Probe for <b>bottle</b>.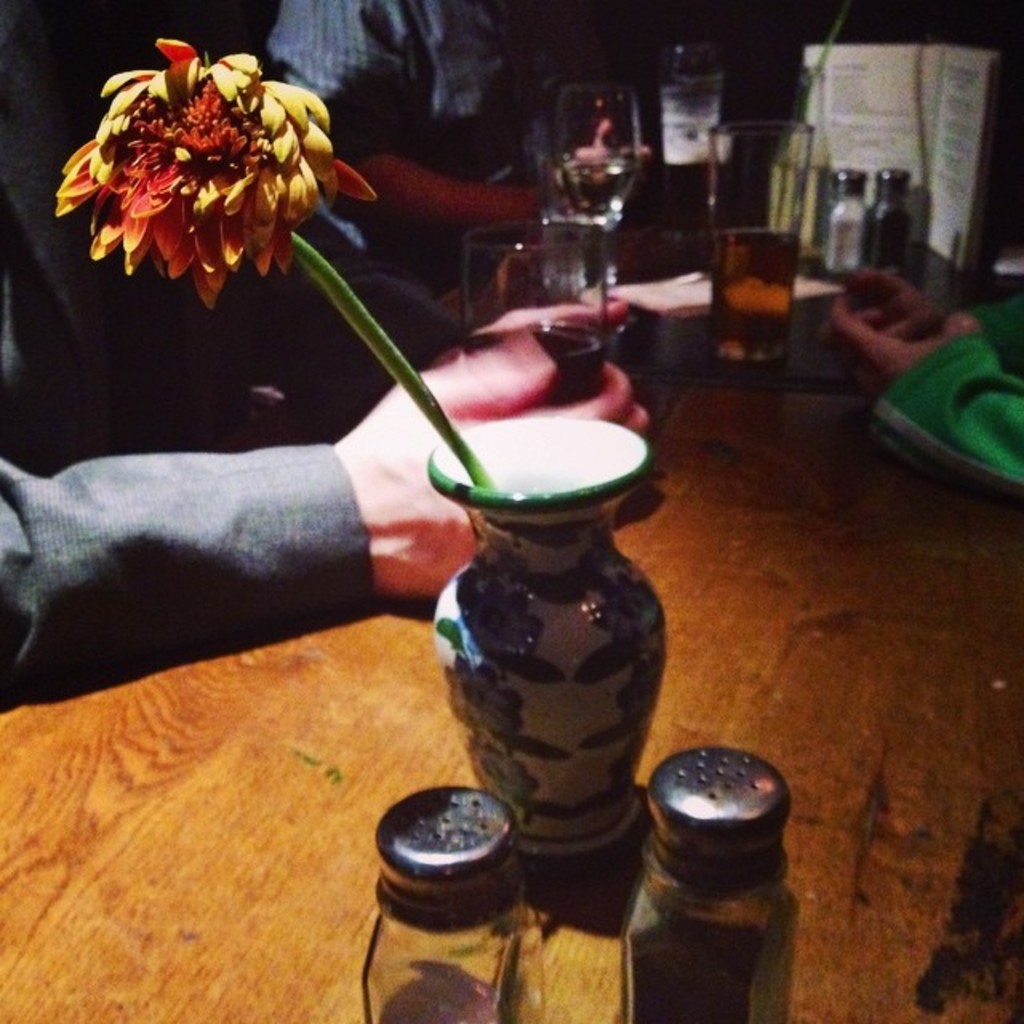
Probe result: region(862, 170, 912, 274).
